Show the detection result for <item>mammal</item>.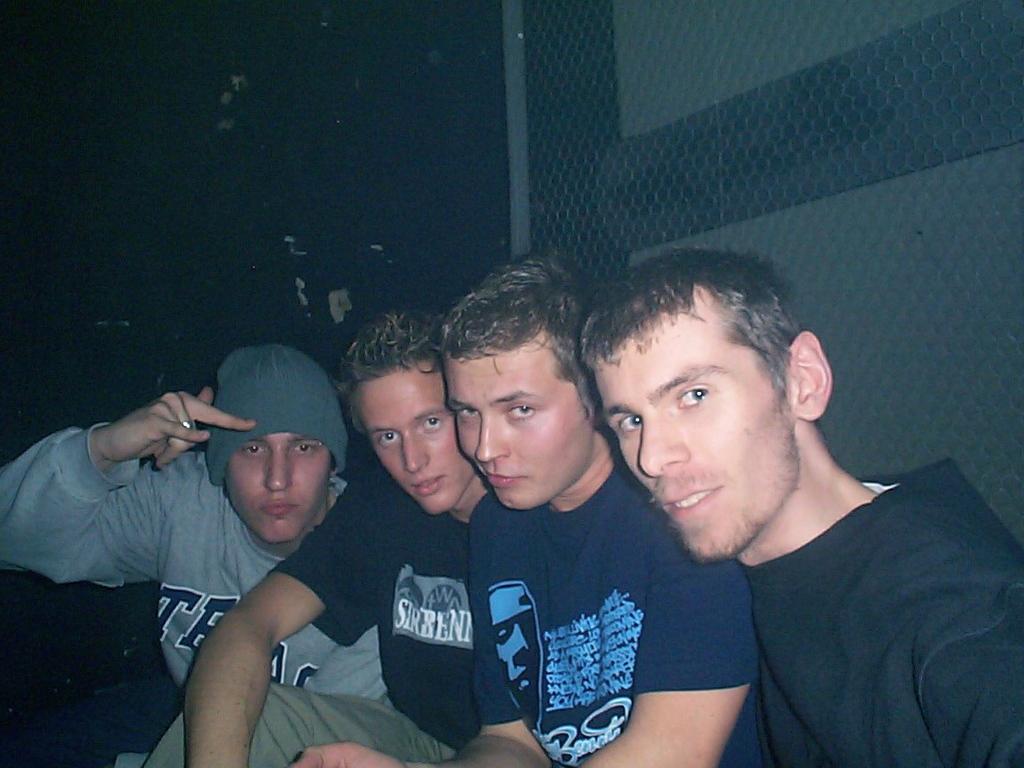
<bbox>280, 244, 756, 767</bbox>.
